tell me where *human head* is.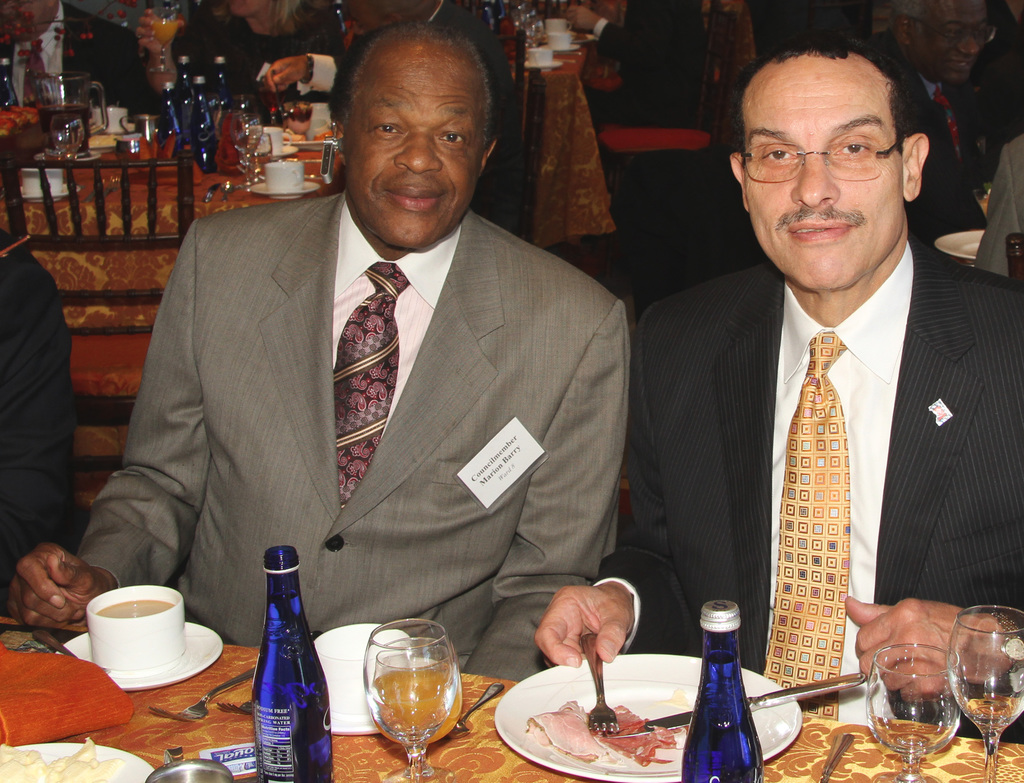
*human head* is at (336,24,497,255).
